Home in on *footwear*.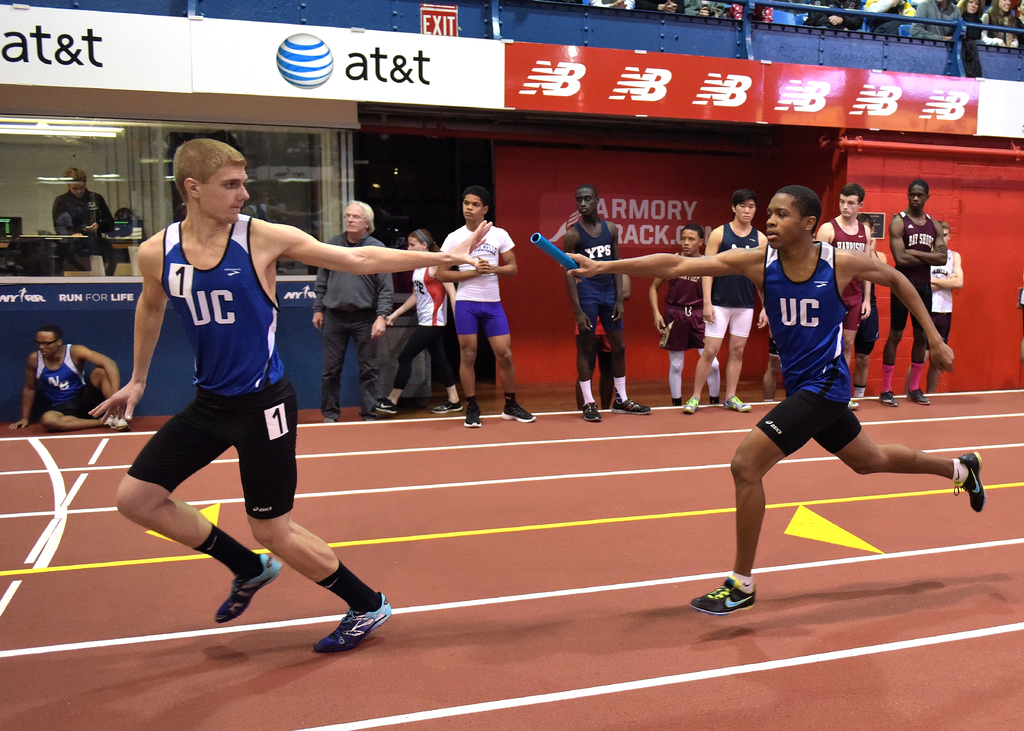
Homed in at box=[681, 394, 706, 417].
